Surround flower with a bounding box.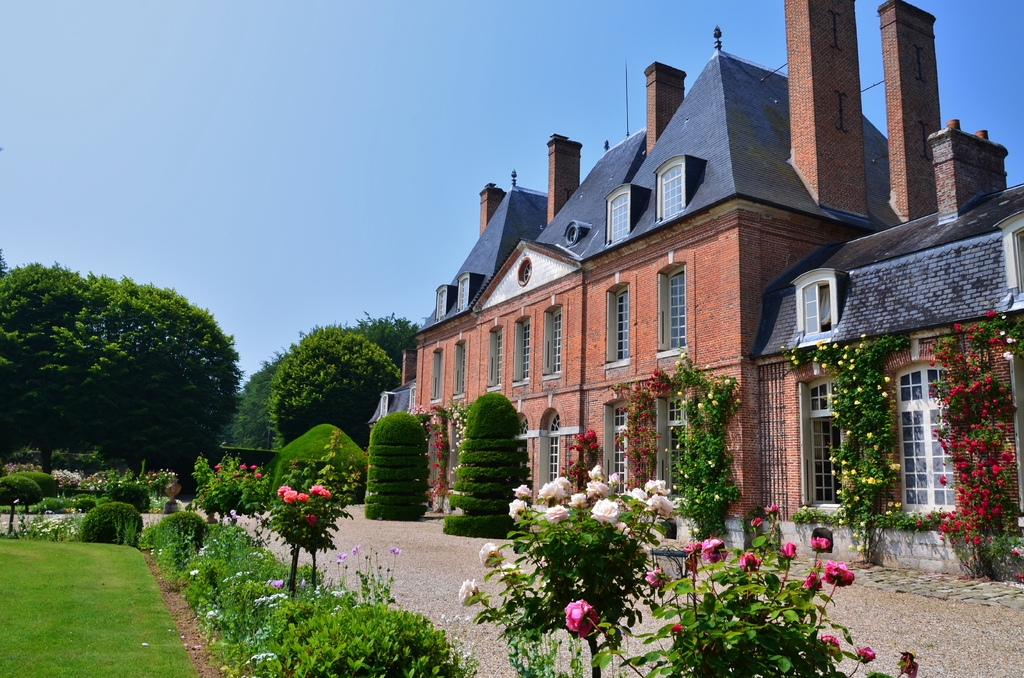
<bbox>810, 536, 831, 549</bbox>.
